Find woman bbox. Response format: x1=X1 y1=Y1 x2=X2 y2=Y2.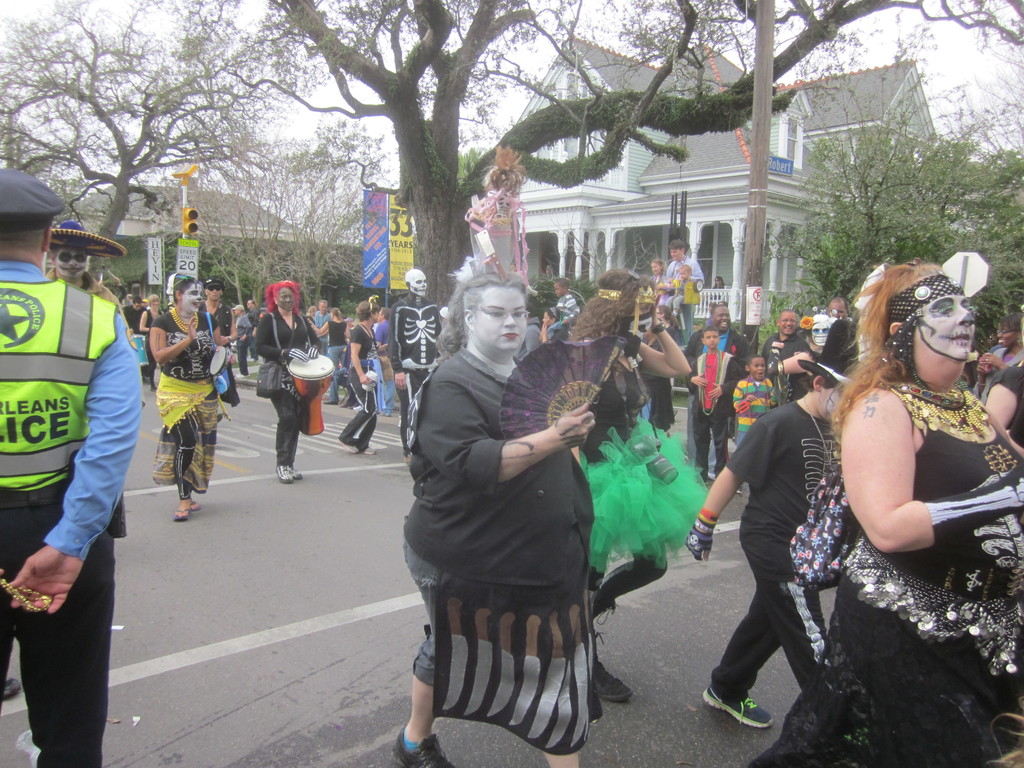
x1=394 y1=272 x2=602 y2=767.
